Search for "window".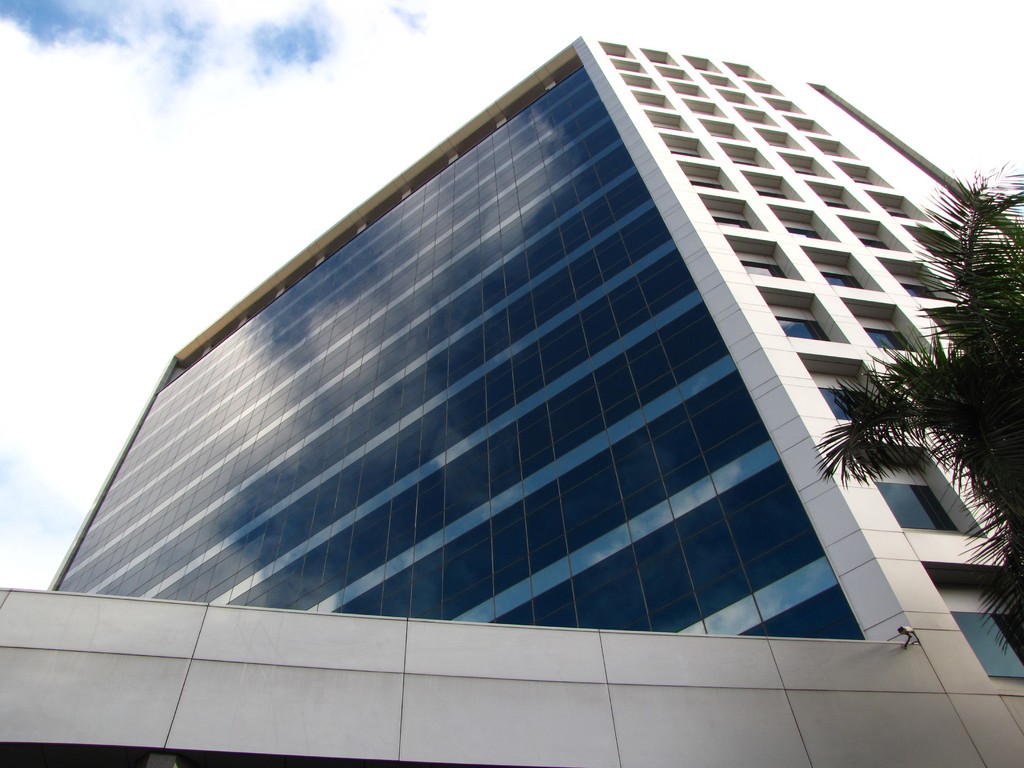
Found at (796, 350, 908, 426).
